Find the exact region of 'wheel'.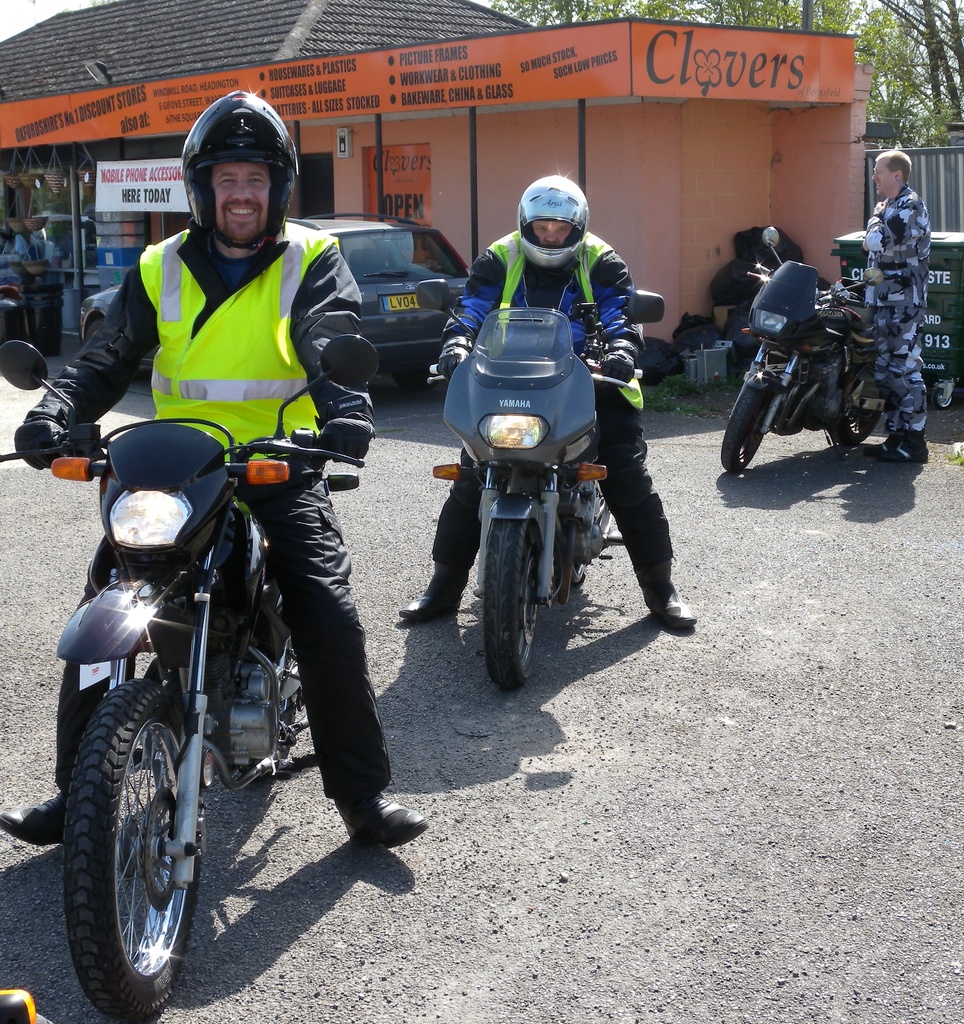
Exact region: select_region(62, 684, 209, 1016).
